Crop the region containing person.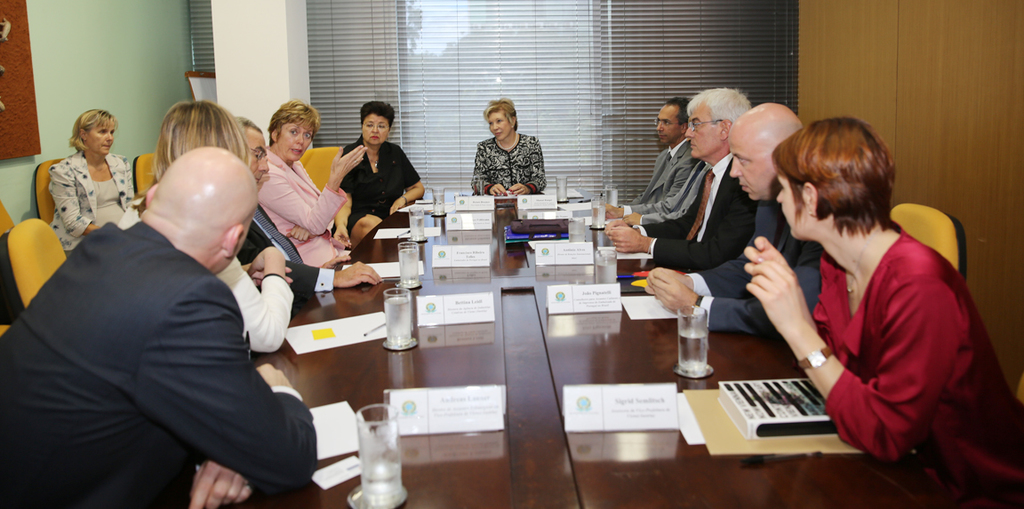
Crop region: pyautogui.locateOnScreen(236, 113, 386, 291).
